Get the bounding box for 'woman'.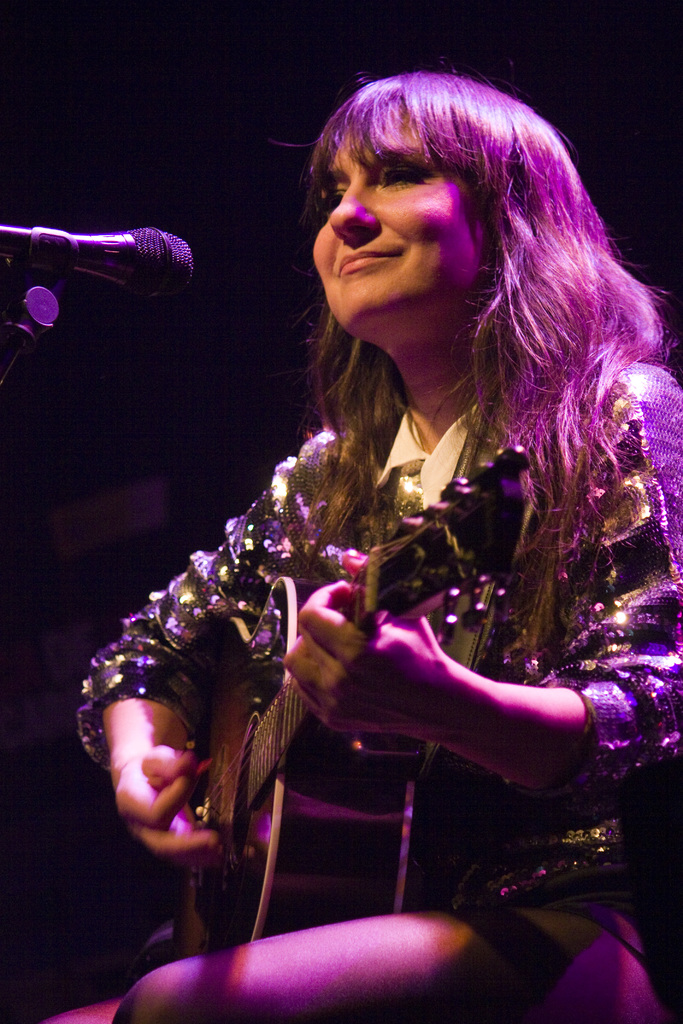
[x1=120, y1=67, x2=676, y2=954].
